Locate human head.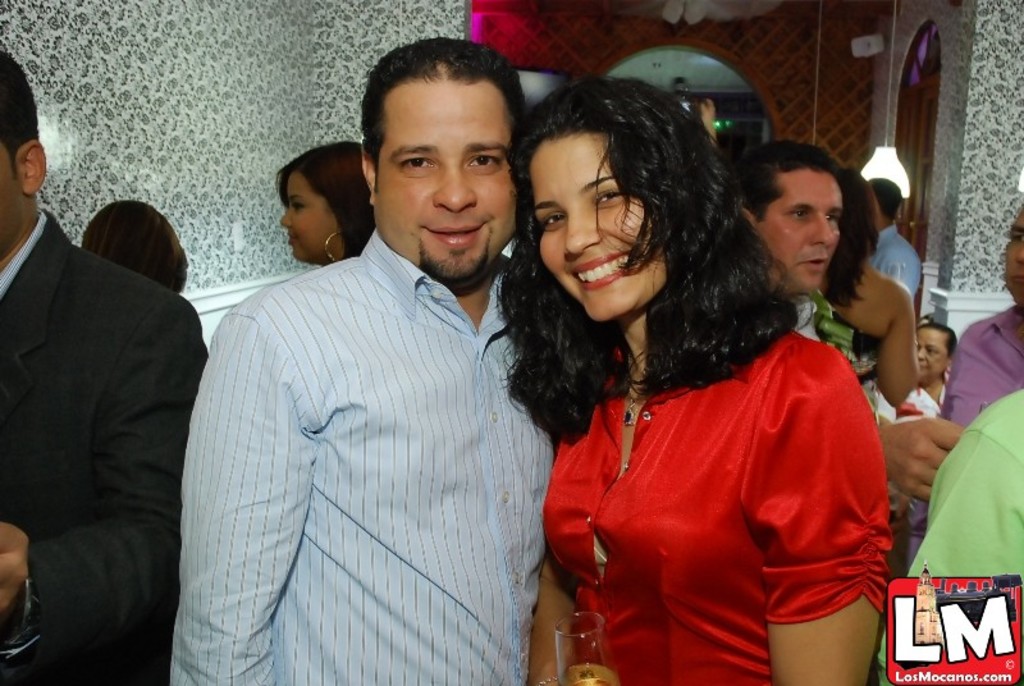
Bounding box: x1=358 y1=47 x2=526 y2=291.
